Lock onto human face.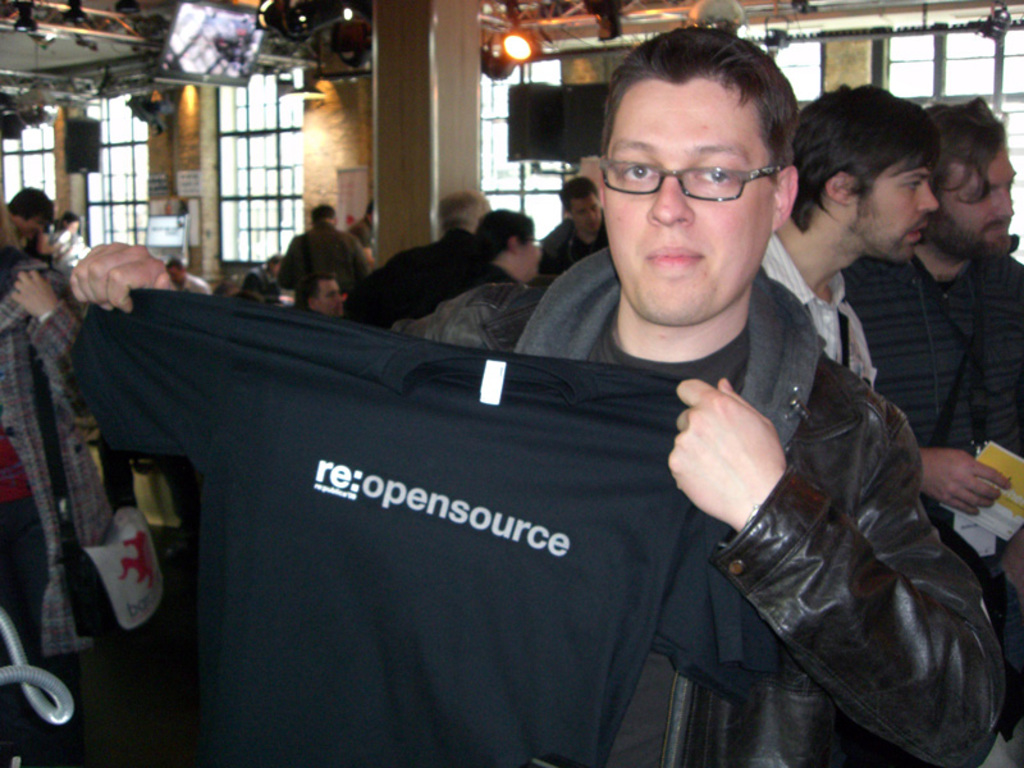
Locked: x1=571 y1=188 x2=602 y2=243.
